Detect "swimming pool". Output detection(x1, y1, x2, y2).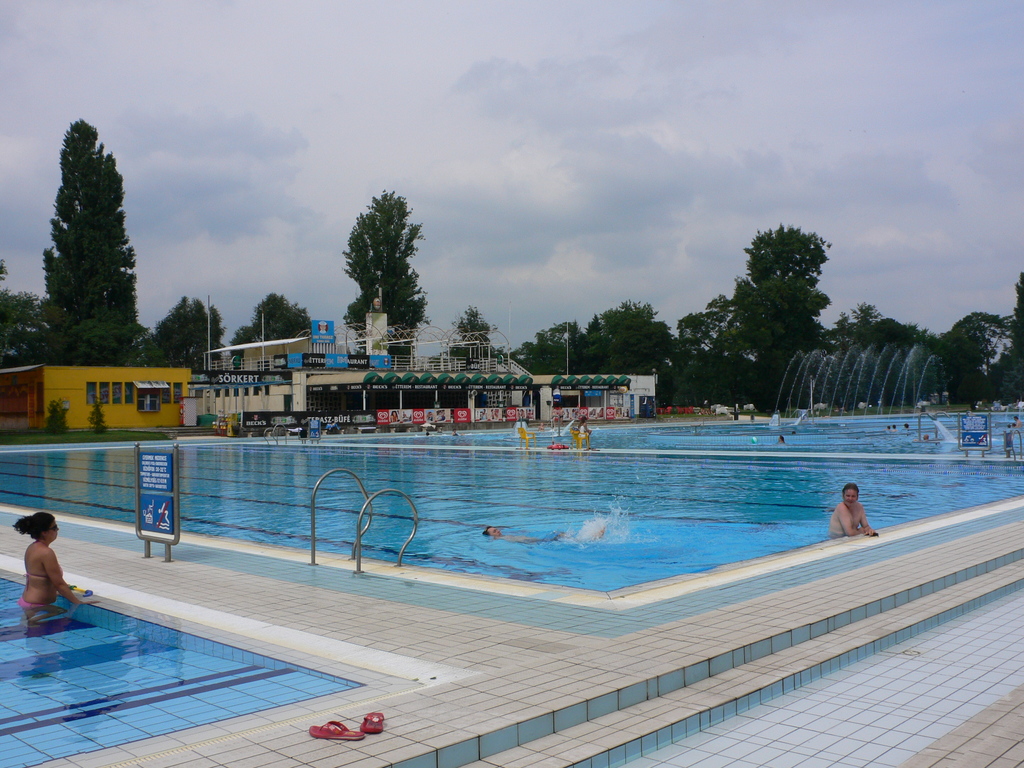
detection(0, 440, 1023, 591).
